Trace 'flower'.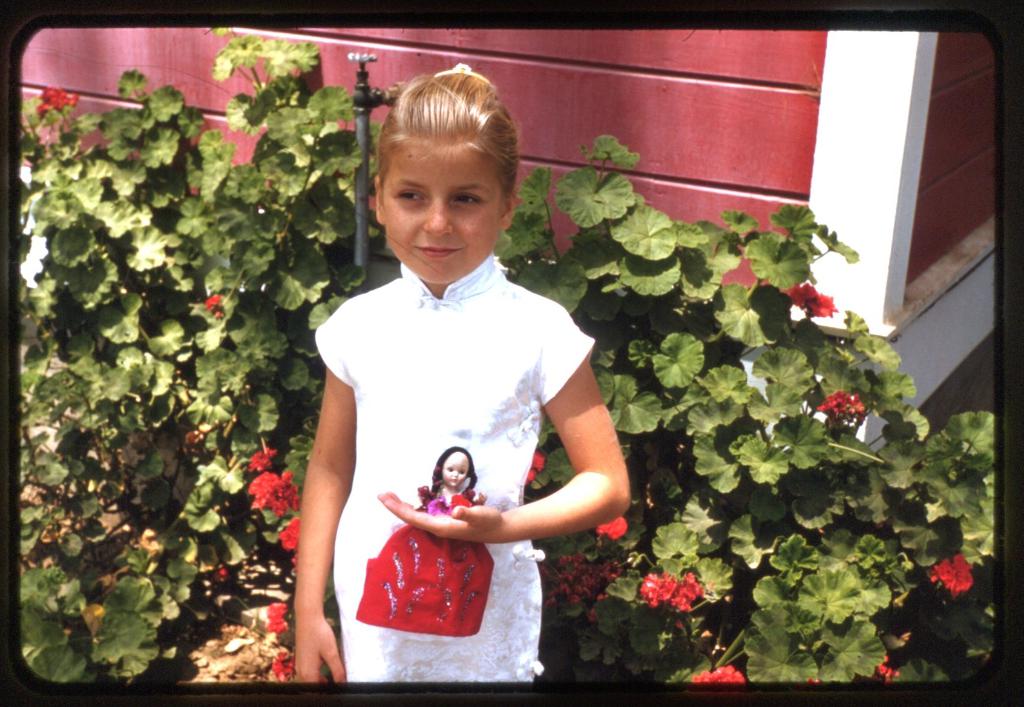
Traced to (x1=276, y1=513, x2=299, y2=557).
